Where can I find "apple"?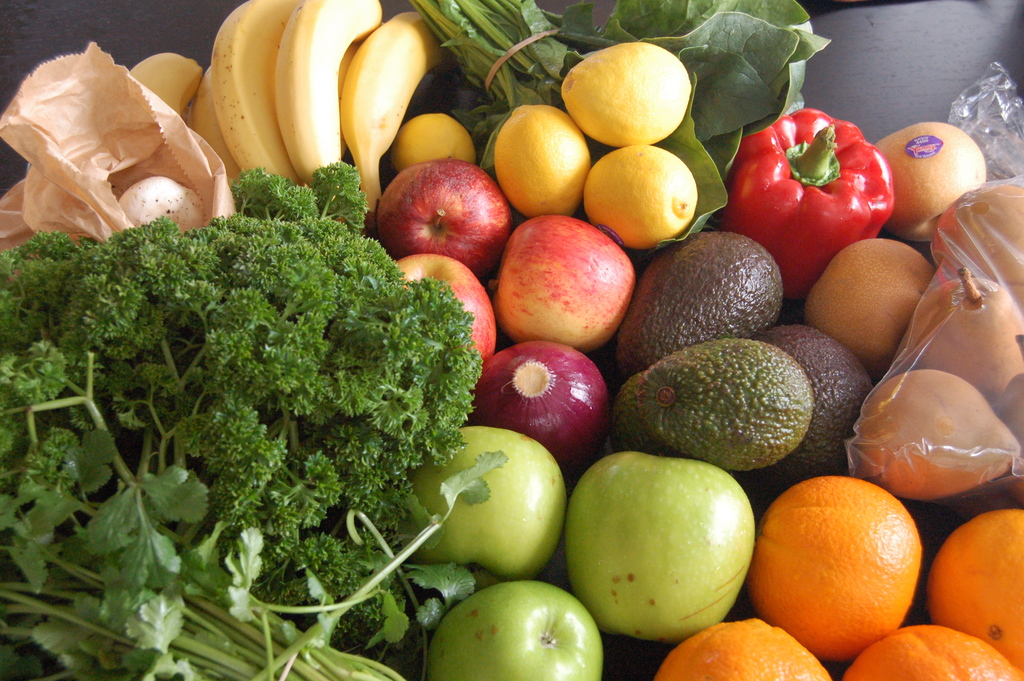
You can find it at box=[412, 423, 572, 577].
